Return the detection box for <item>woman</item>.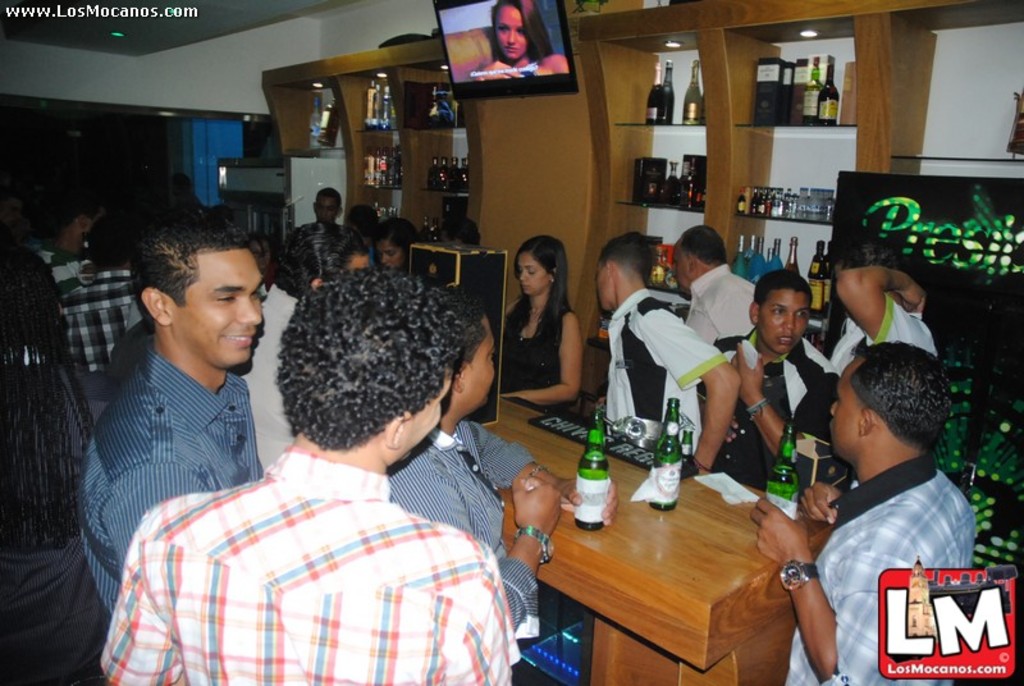
bbox(376, 218, 428, 287).
